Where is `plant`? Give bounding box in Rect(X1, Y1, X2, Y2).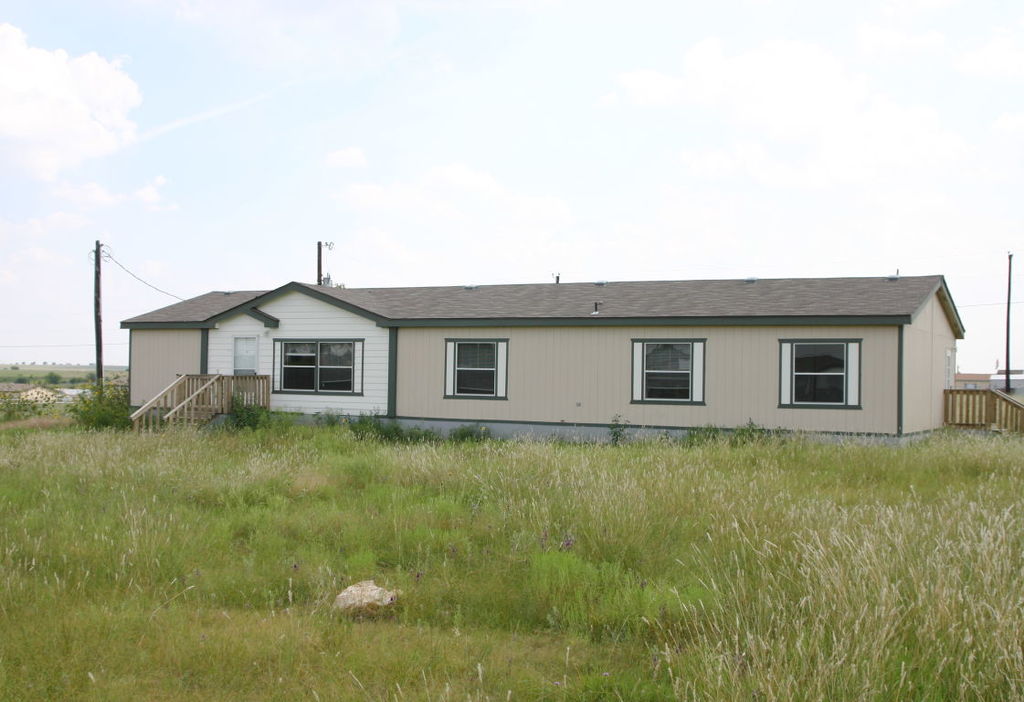
Rect(607, 410, 633, 449).
